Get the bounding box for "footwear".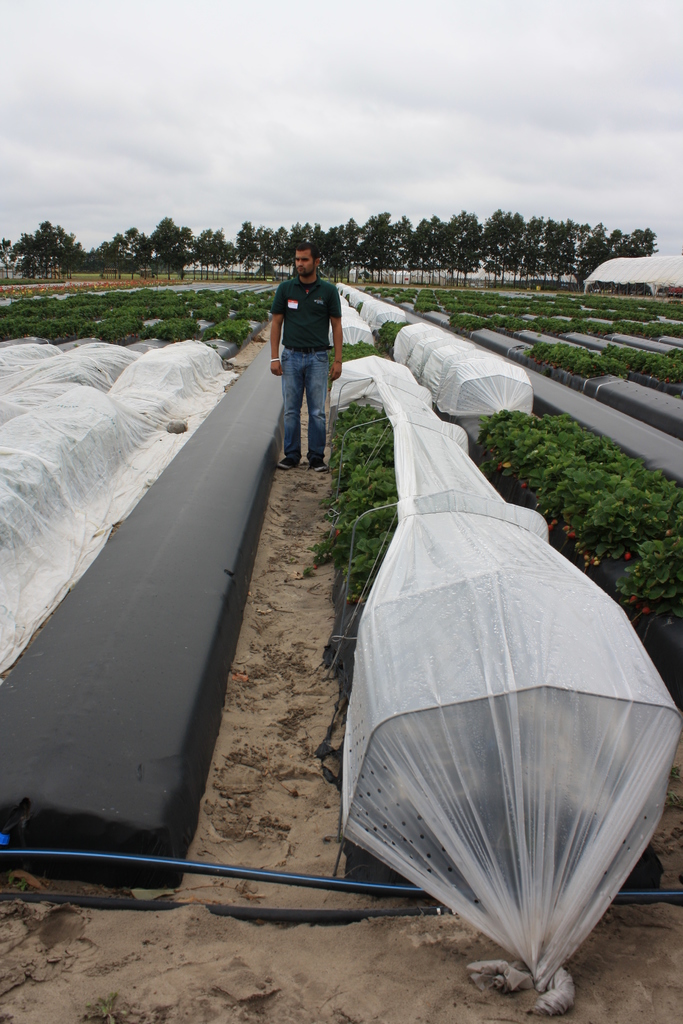
307 450 326 471.
